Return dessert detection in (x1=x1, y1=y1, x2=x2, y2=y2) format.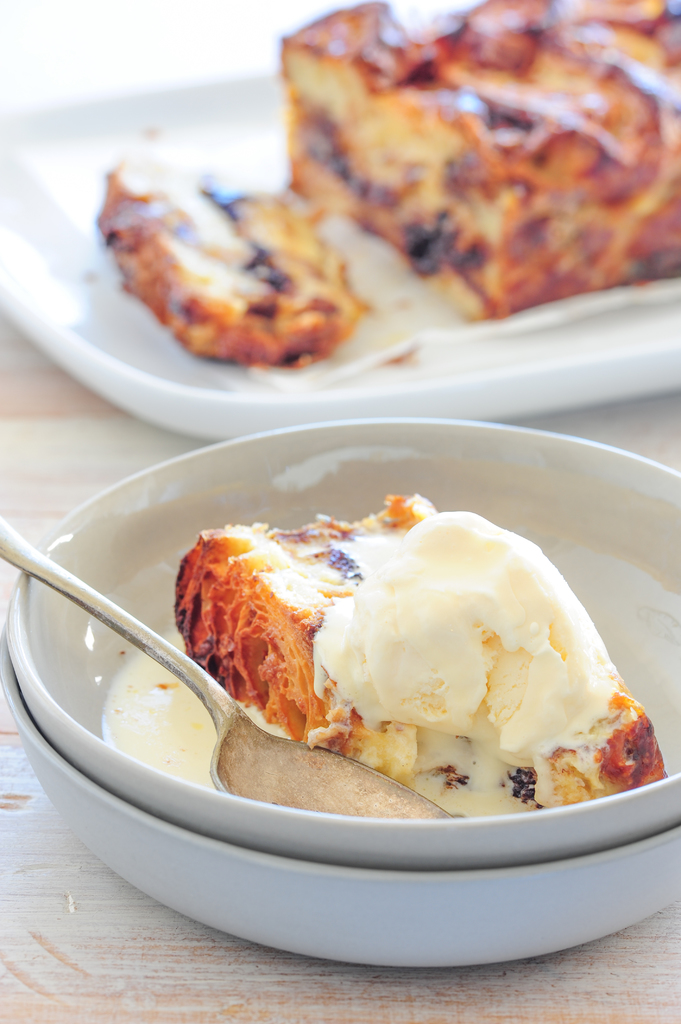
(x1=167, y1=496, x2=668, y2=819).
